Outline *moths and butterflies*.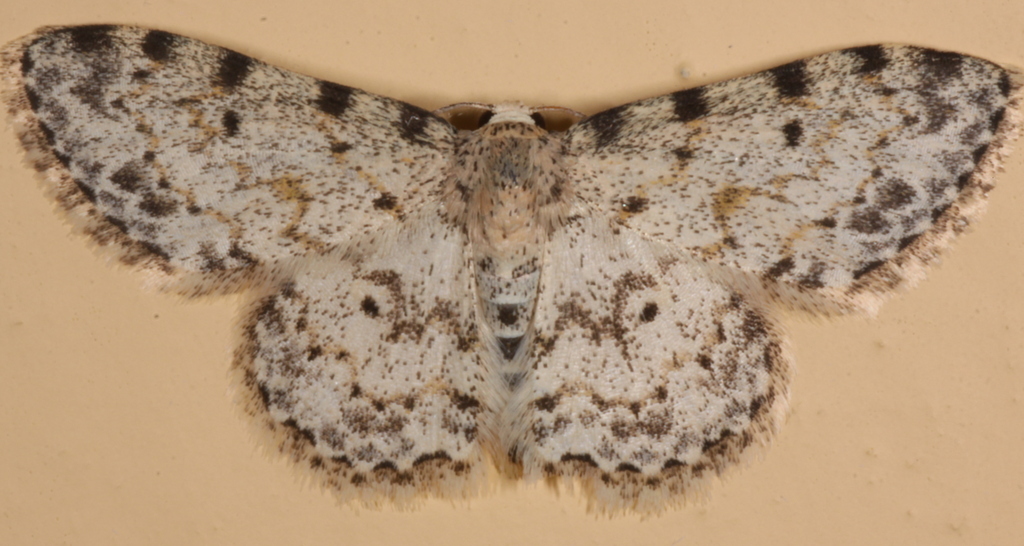
Outline: l=0, t=18, r=1023, b=530.
